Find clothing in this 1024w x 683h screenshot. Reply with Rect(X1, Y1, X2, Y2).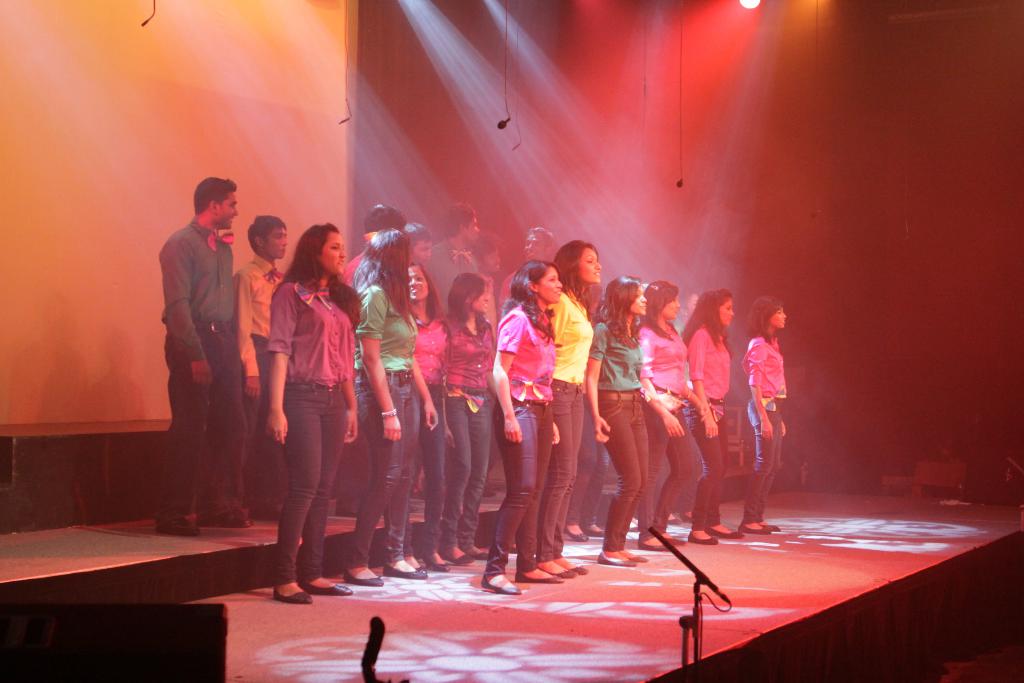
Rect(502, 271, 519, 314).
